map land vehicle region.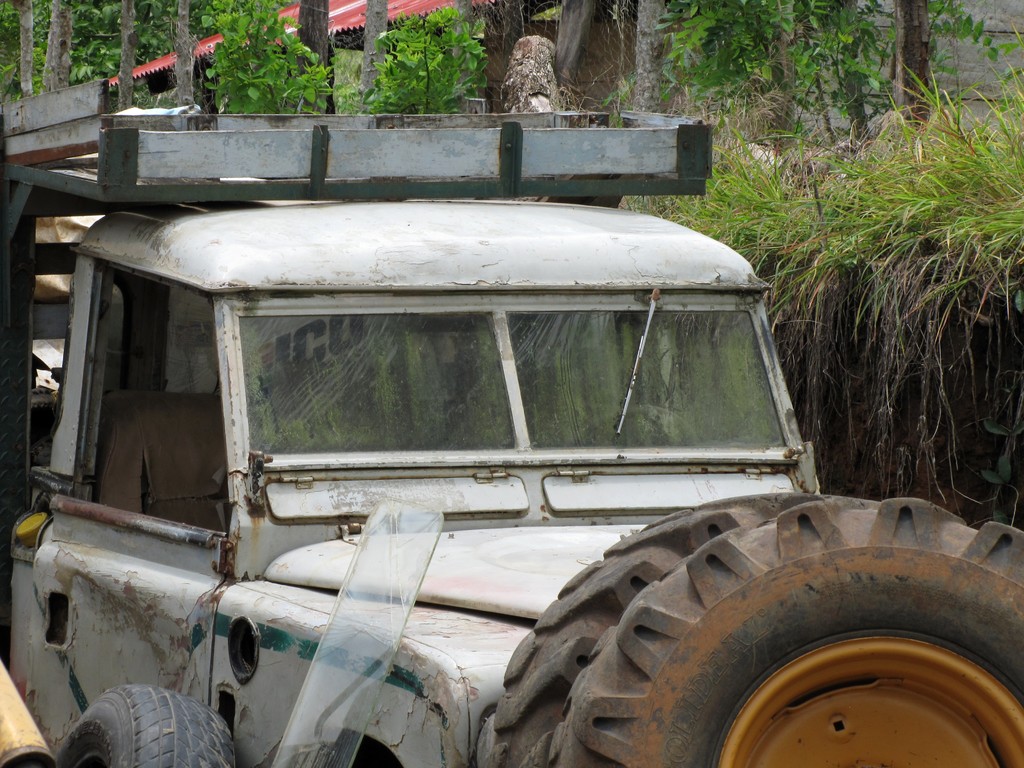
Mapped to x1=0 y1=157 x2=948 y2=733.
